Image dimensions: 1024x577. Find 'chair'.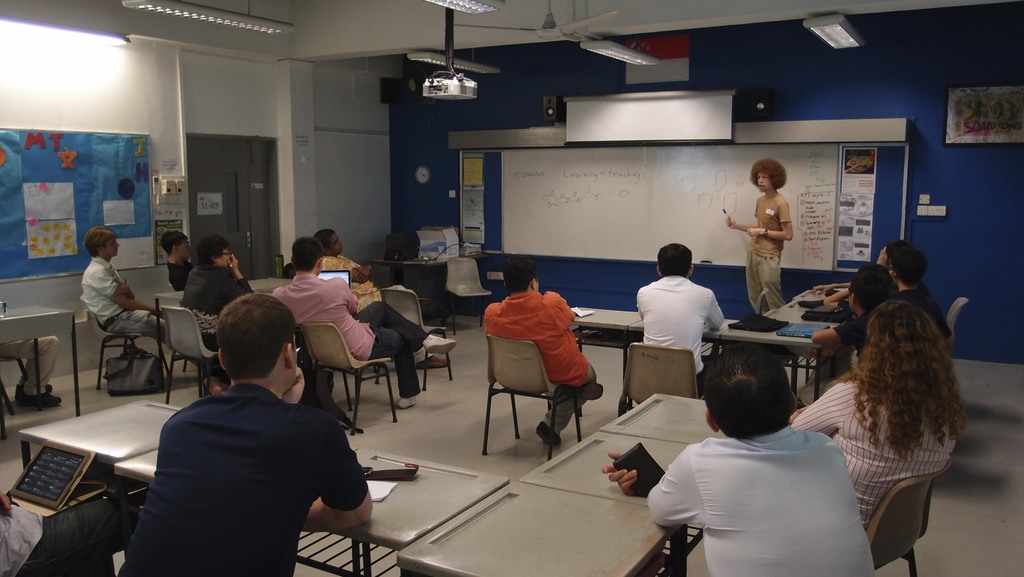
bbox(620, 341, 699, 414).
